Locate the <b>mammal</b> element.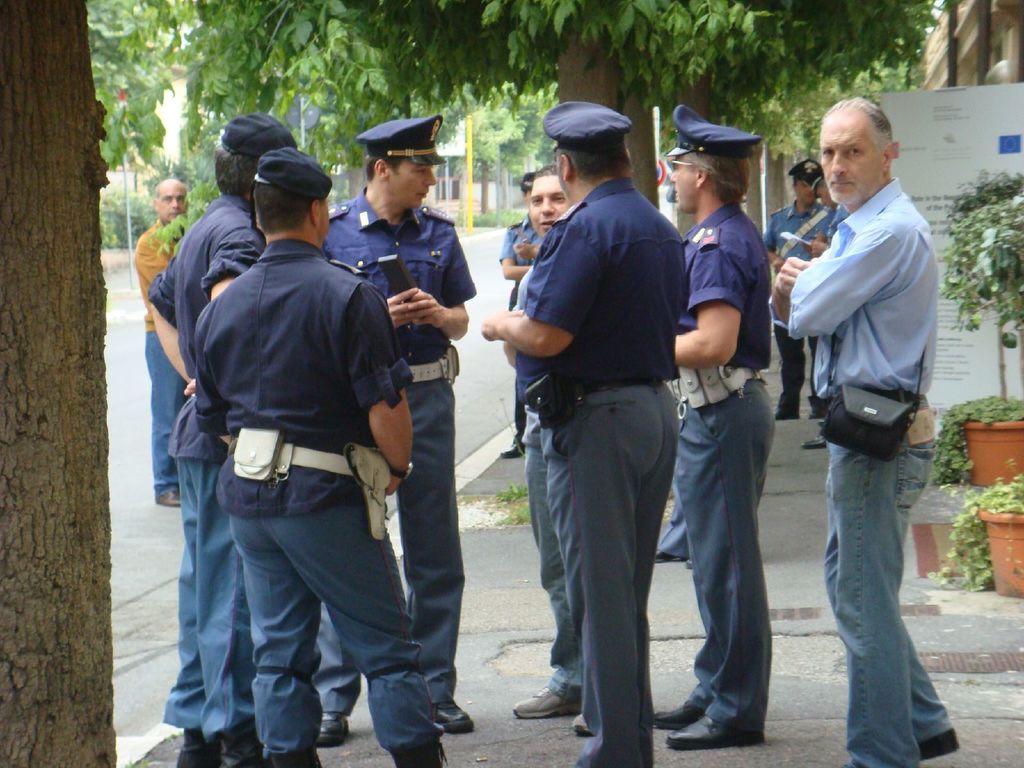
Element bbox: BBox(145, 113, 297, 767).
